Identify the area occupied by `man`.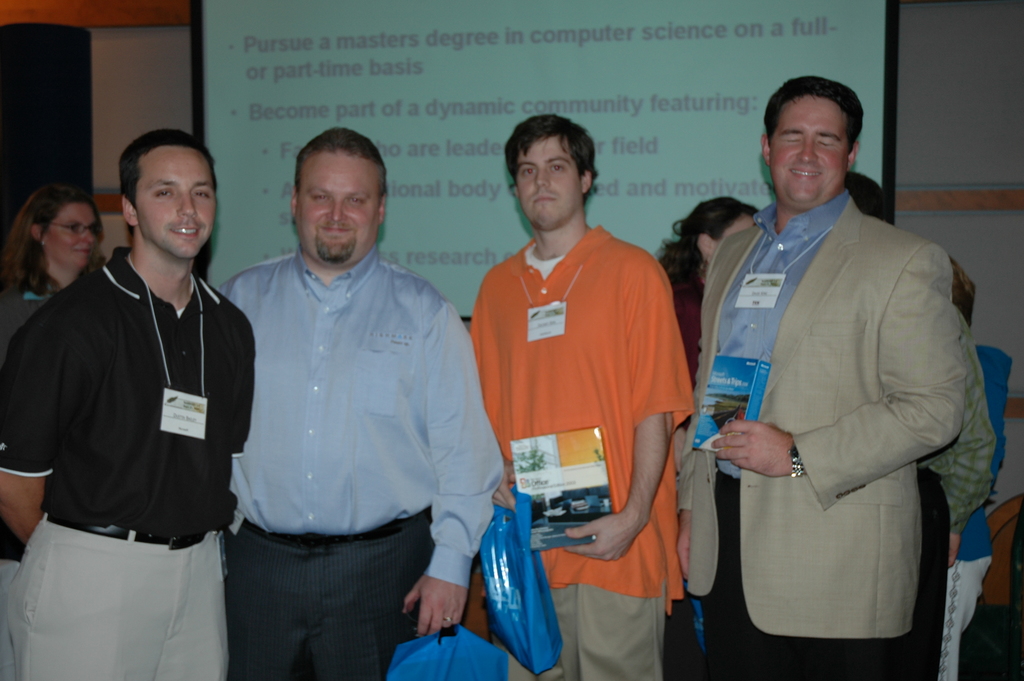
Area: region(0, 130, 254, 680).
